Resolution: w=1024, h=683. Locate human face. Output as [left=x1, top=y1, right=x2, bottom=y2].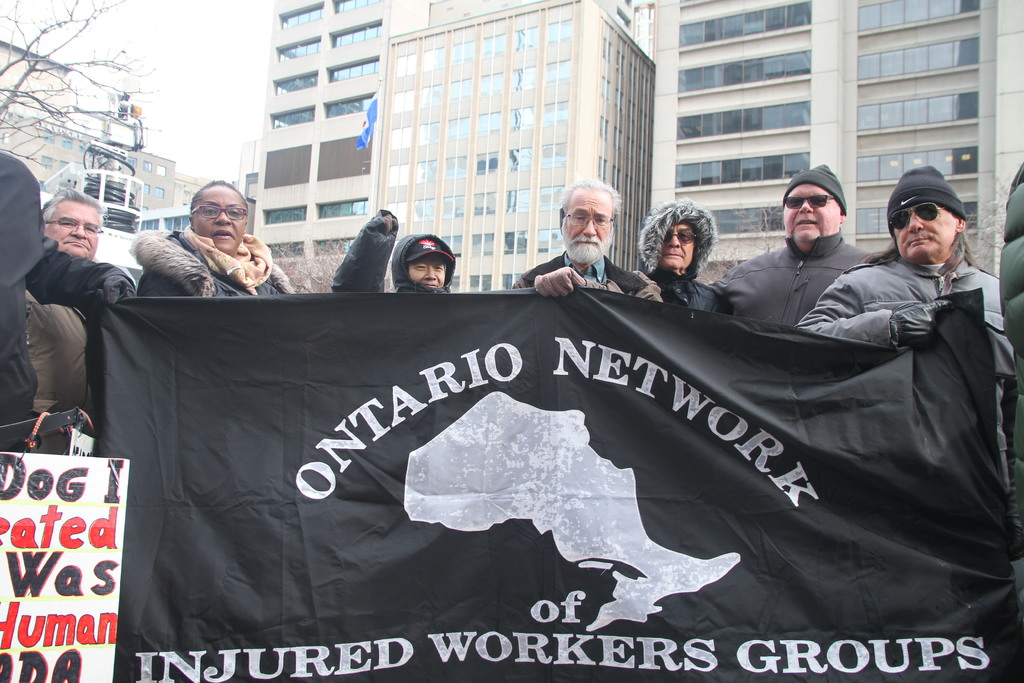
[left=47, top=199, right=97, bottom=257].
